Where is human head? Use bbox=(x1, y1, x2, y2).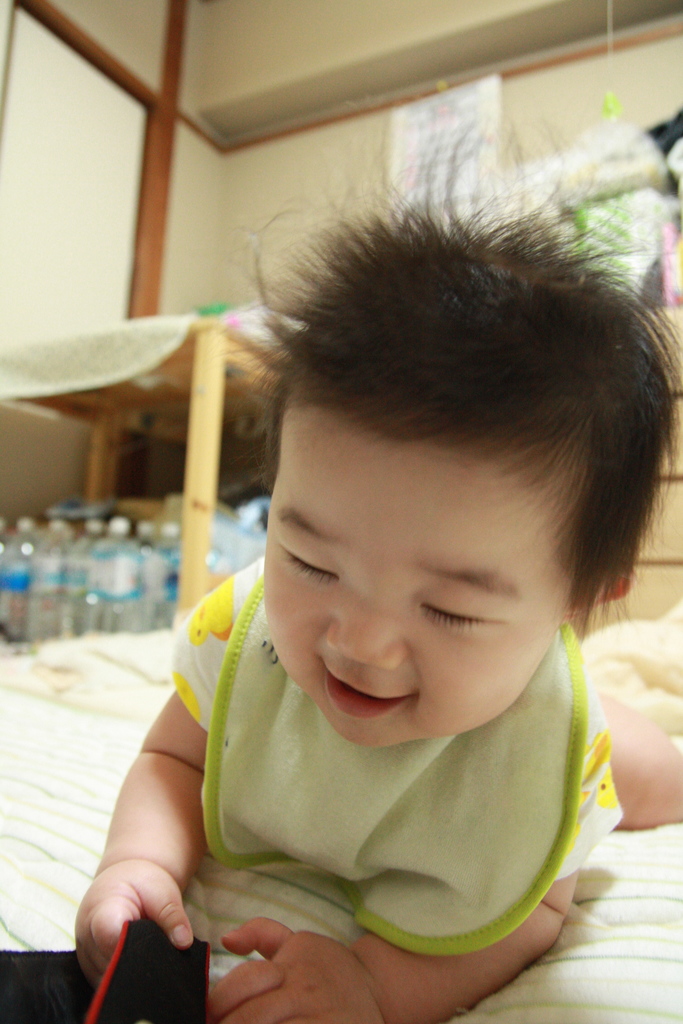
bbox=(248, 170, 653, 769).
